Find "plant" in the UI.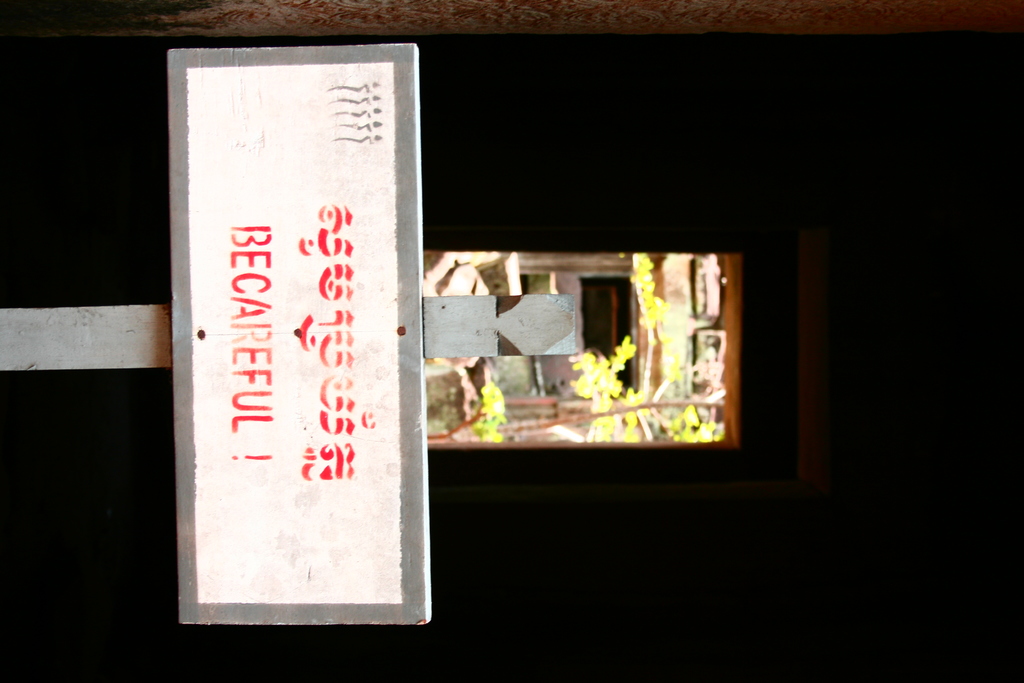
UI element at box(479, 383, 509, 442).
